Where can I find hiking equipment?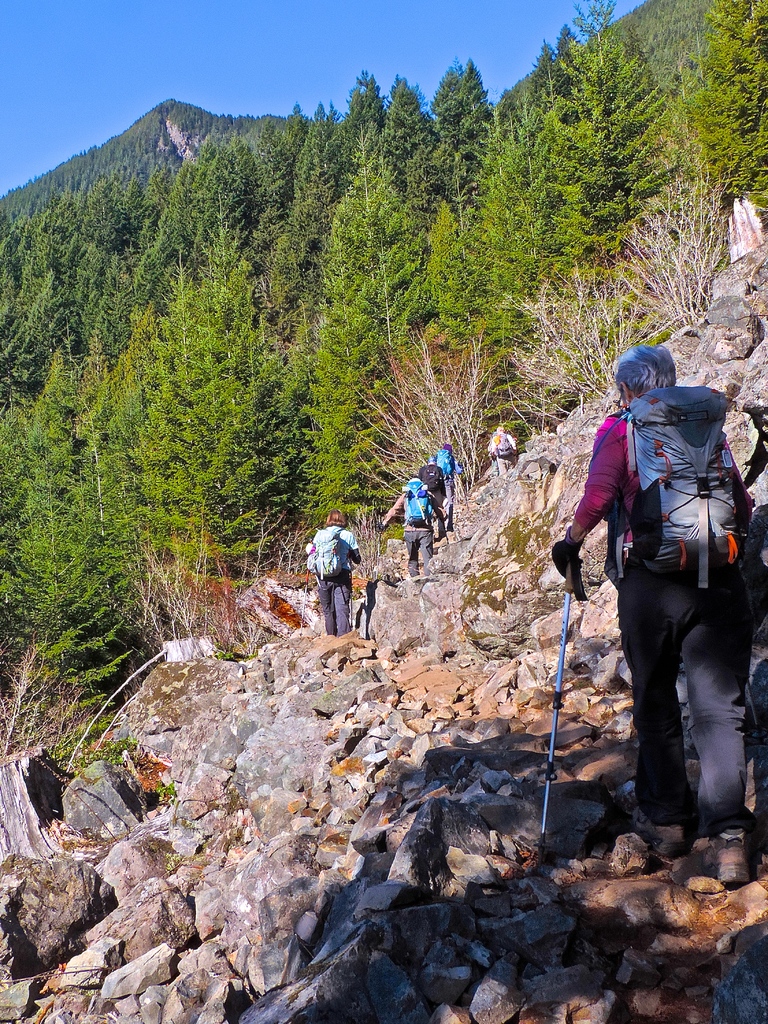
You can find it at x1=489, y1=426, x2=513, y2=463.
